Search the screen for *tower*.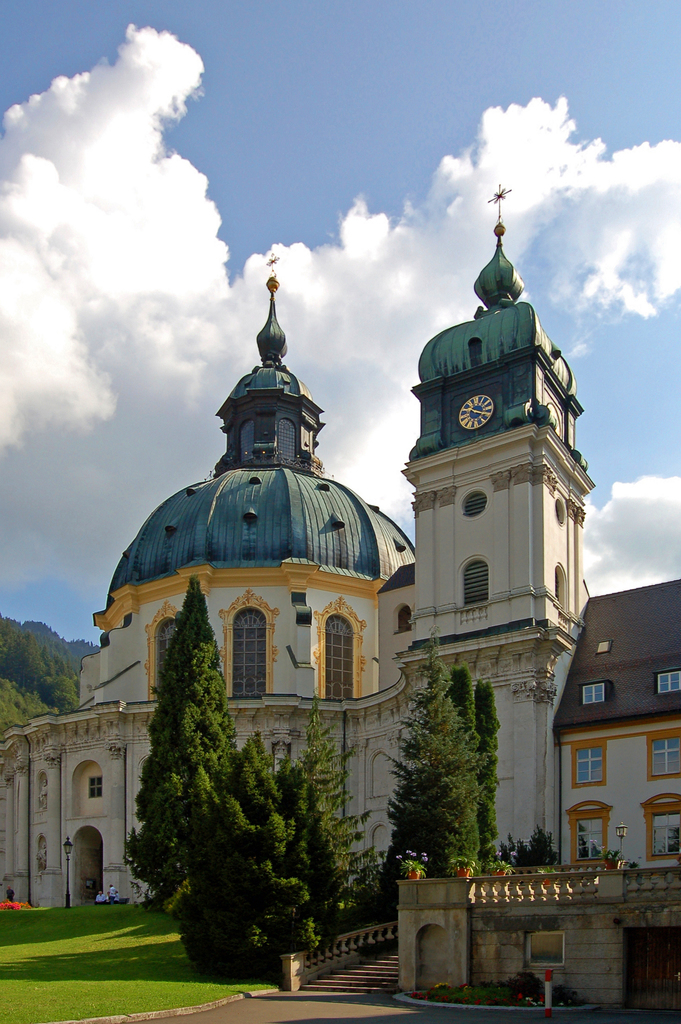
Found at l=0, t=179, r=598, b=904.
